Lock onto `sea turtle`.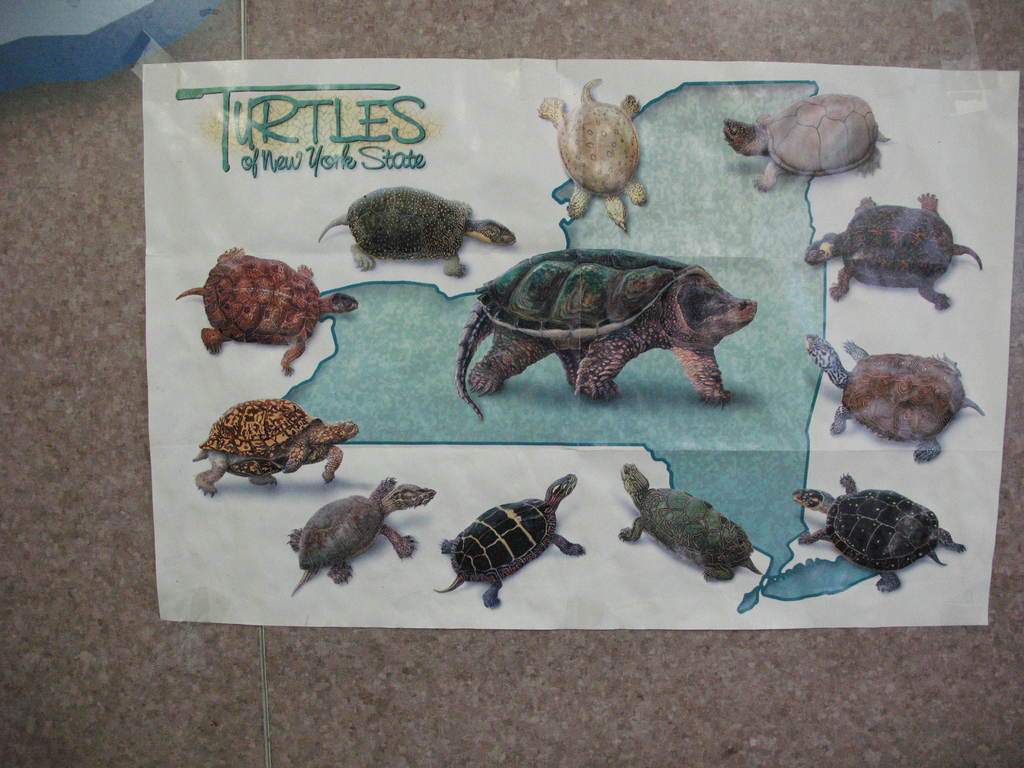
Locked: BBox(614, 460, 761, 591).
